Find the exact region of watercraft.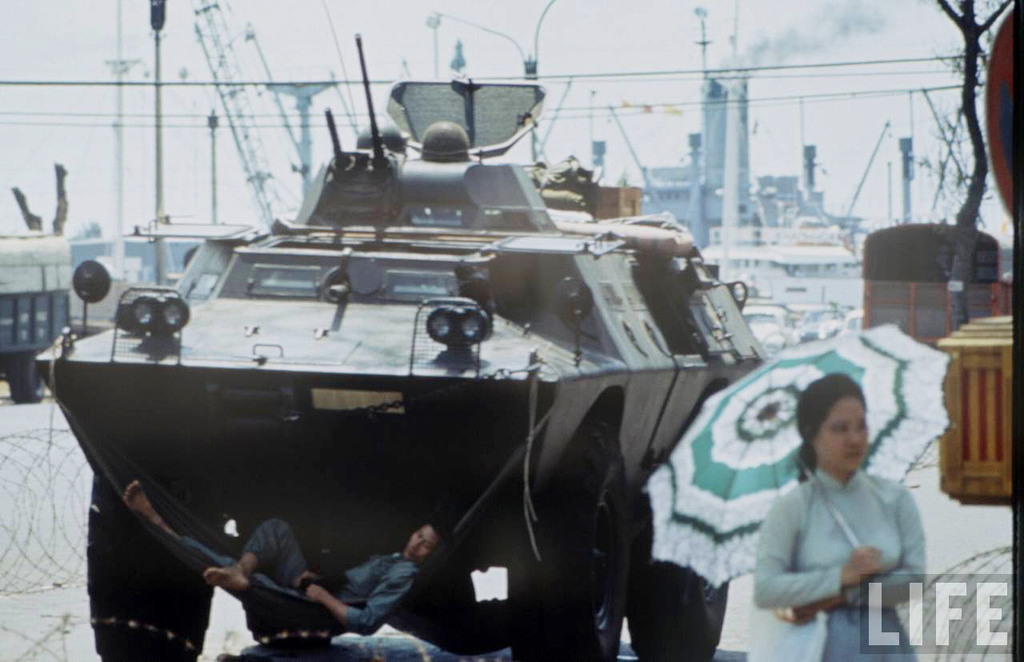
Exact region: crop(43, 75, 766, 661).
